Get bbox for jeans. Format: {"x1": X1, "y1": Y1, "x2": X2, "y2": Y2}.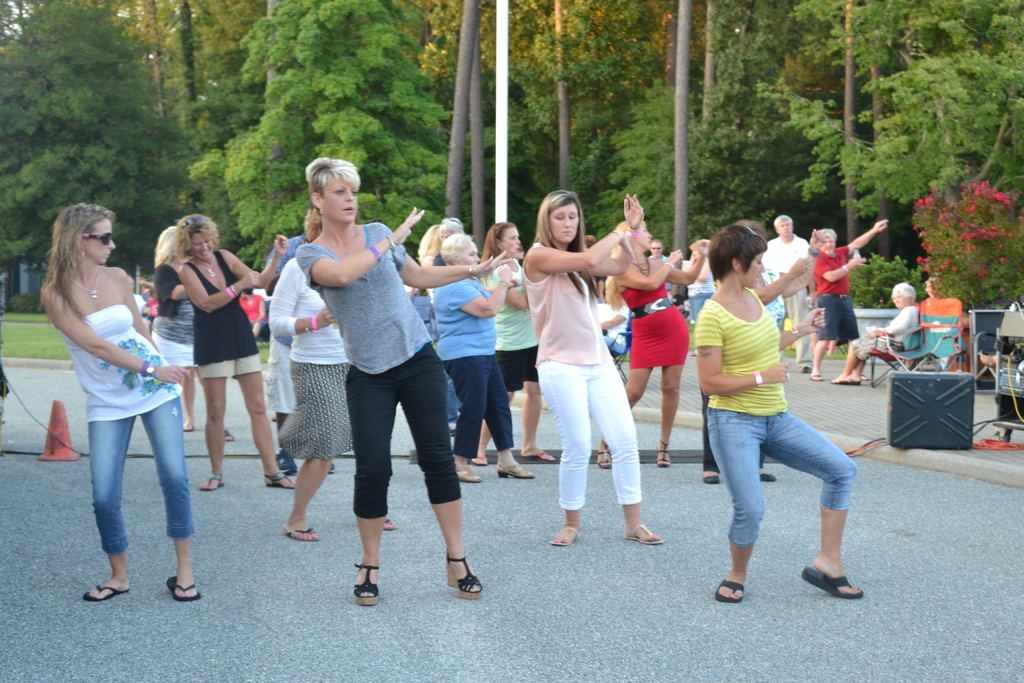
{"x1": 702, "y1": 409, "x2": 860, "y2": 548}.
